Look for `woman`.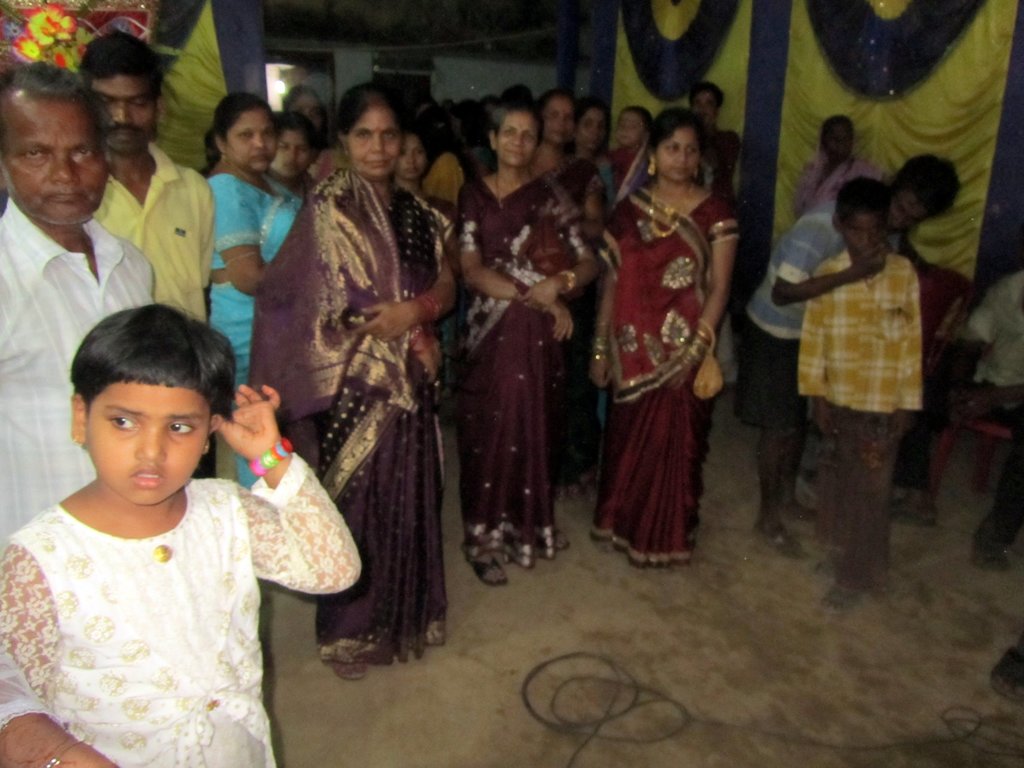
Found: 520, 84, 602, 497.
